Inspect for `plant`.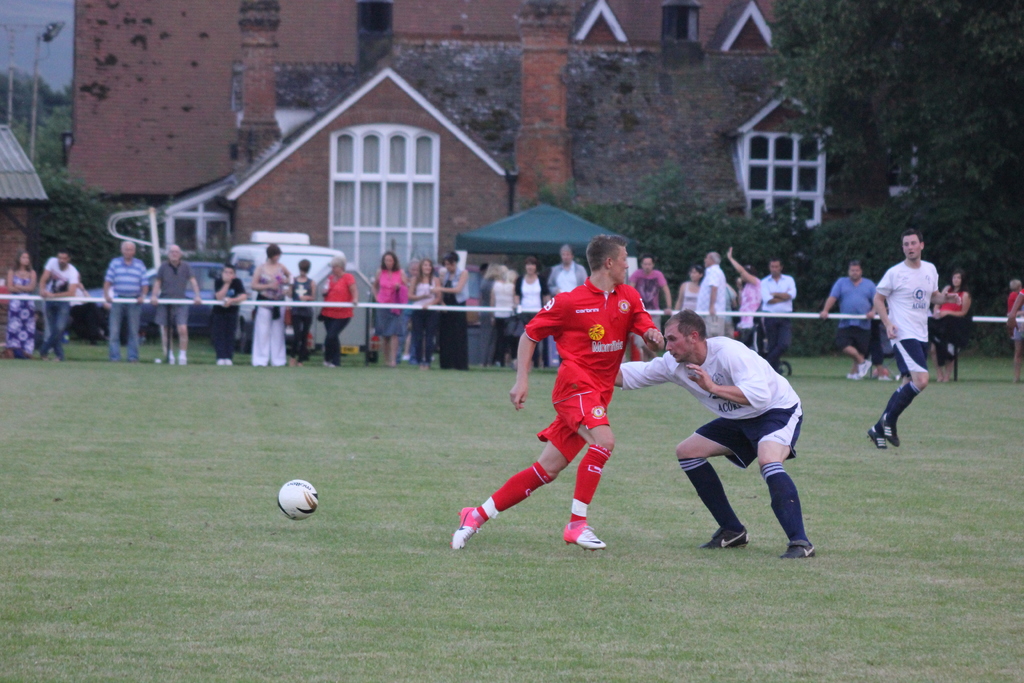
Inspection: locate(43, 165, 199, 328).
